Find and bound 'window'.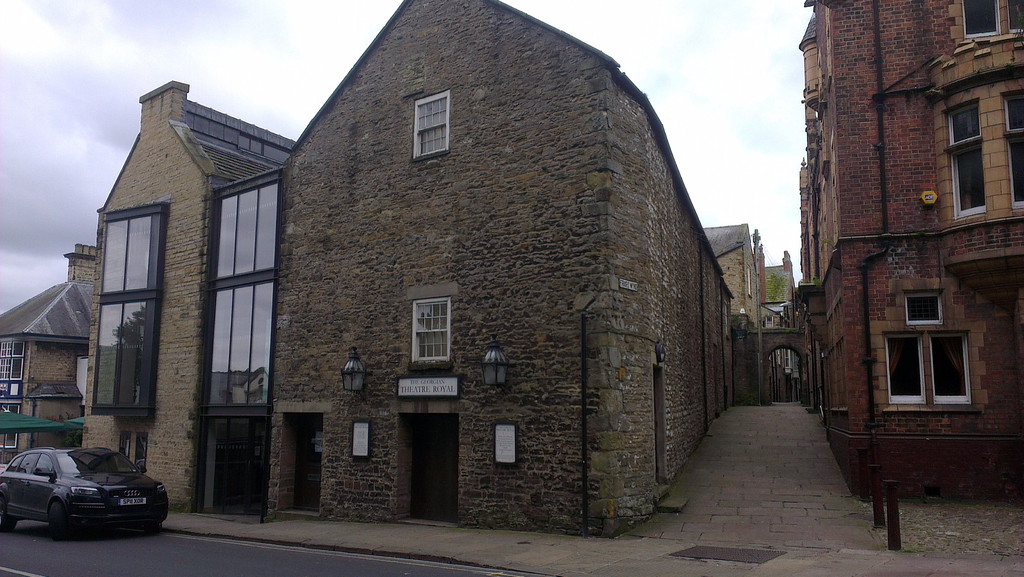
Bound: <bbox>101, 297, 147, 403</bbox>.
